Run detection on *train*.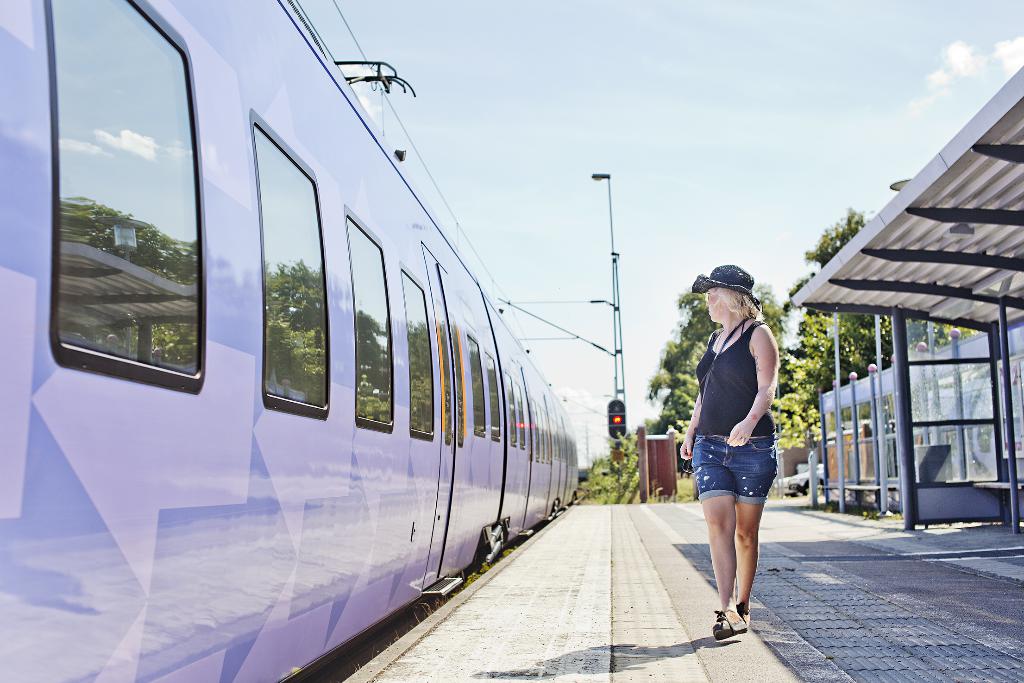
Result: {"x1": 0, "y1": 0, "x2": 582, "y2": 682}.
